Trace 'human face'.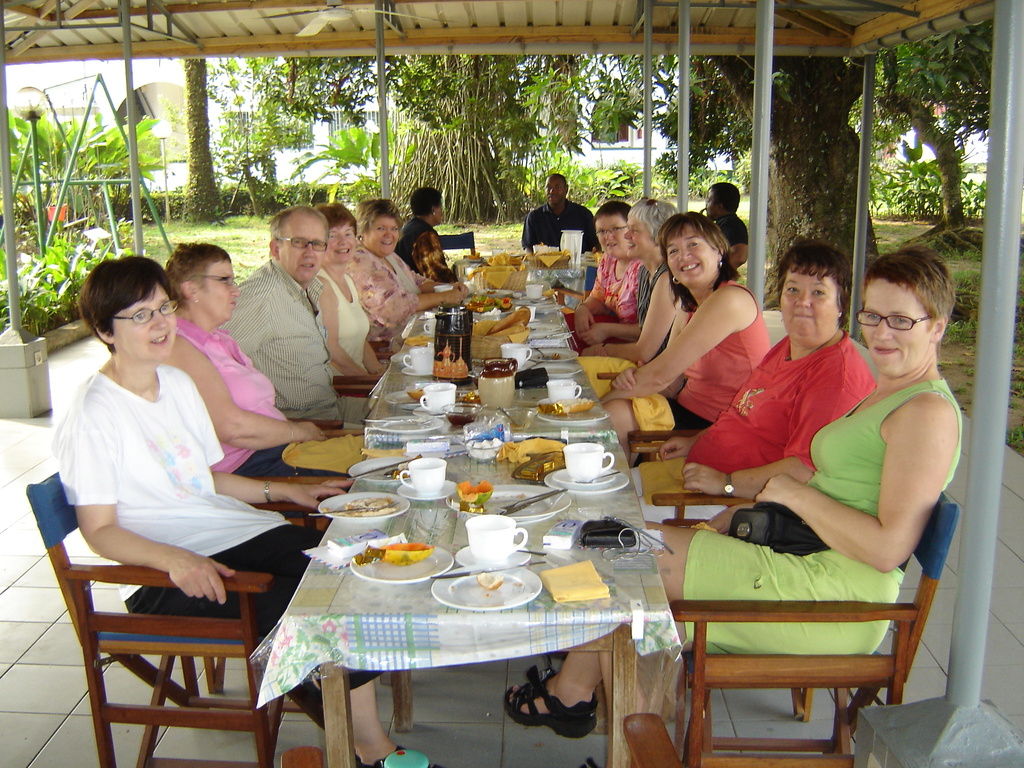
Traced to l=191, t=259, r=243, b=317.
